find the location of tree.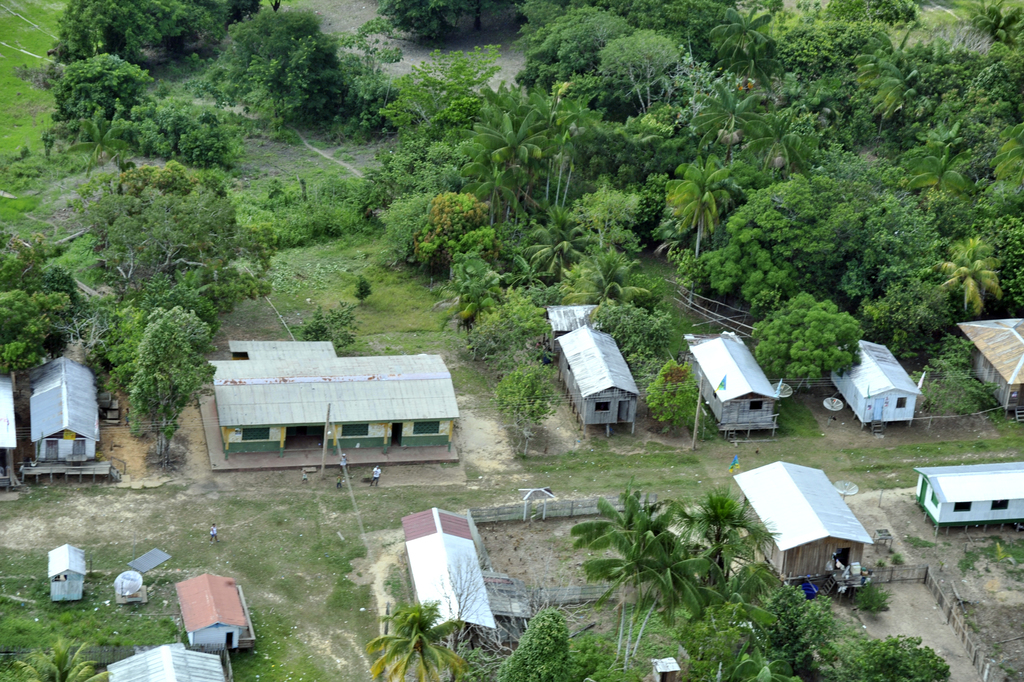
Location: <bbox>737, 560, 841, 661</bbox>.
